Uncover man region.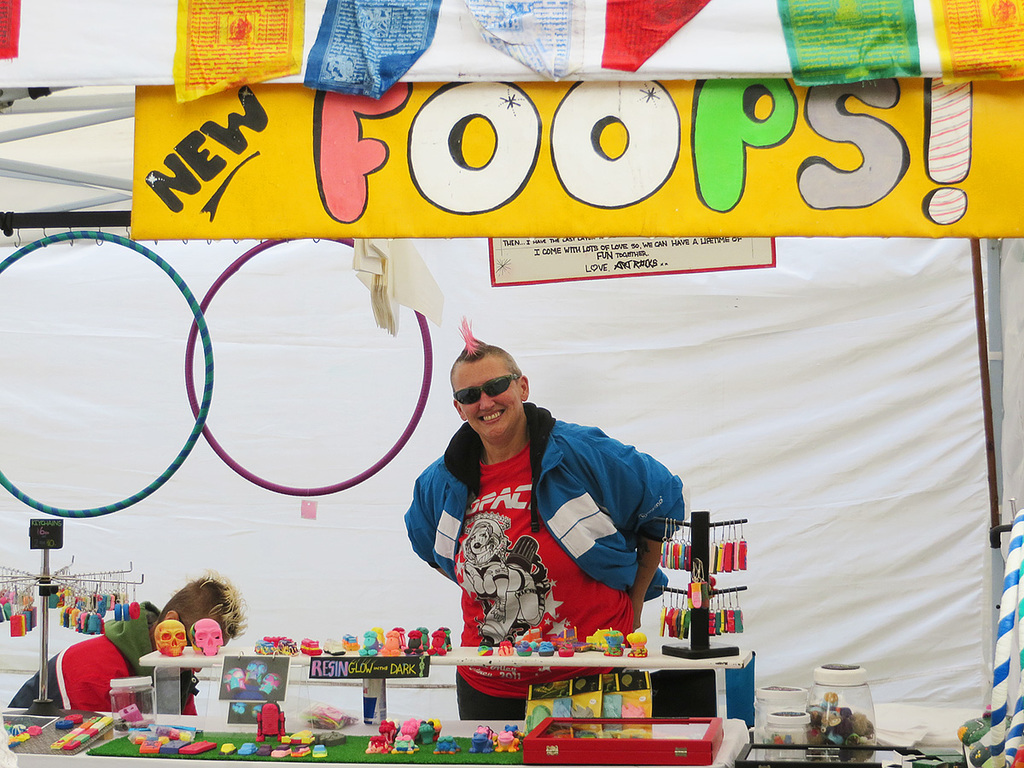
Uncovered: 403/332/705/688.
